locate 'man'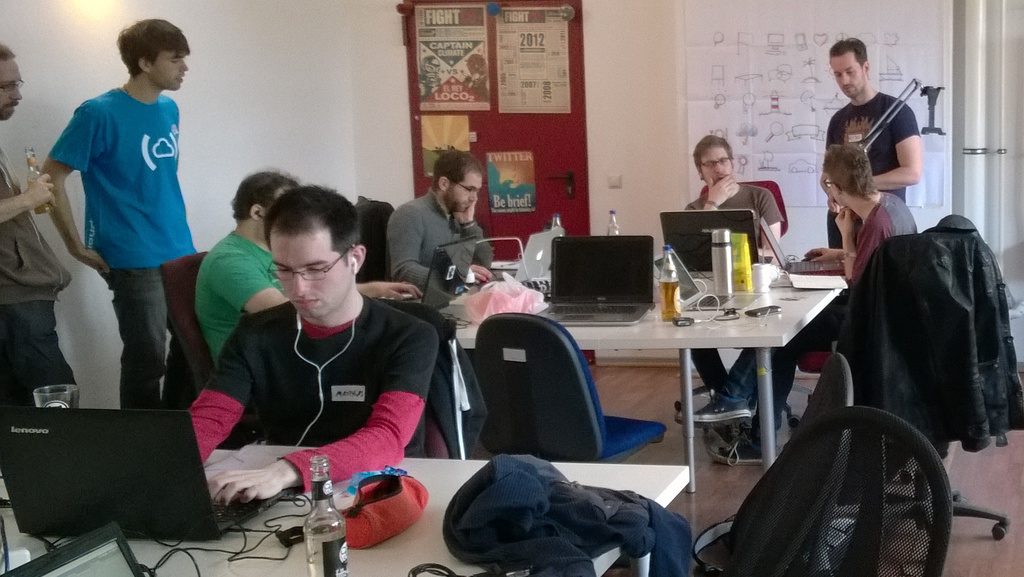
x1=686 y1=134 x2=780 y2=393
